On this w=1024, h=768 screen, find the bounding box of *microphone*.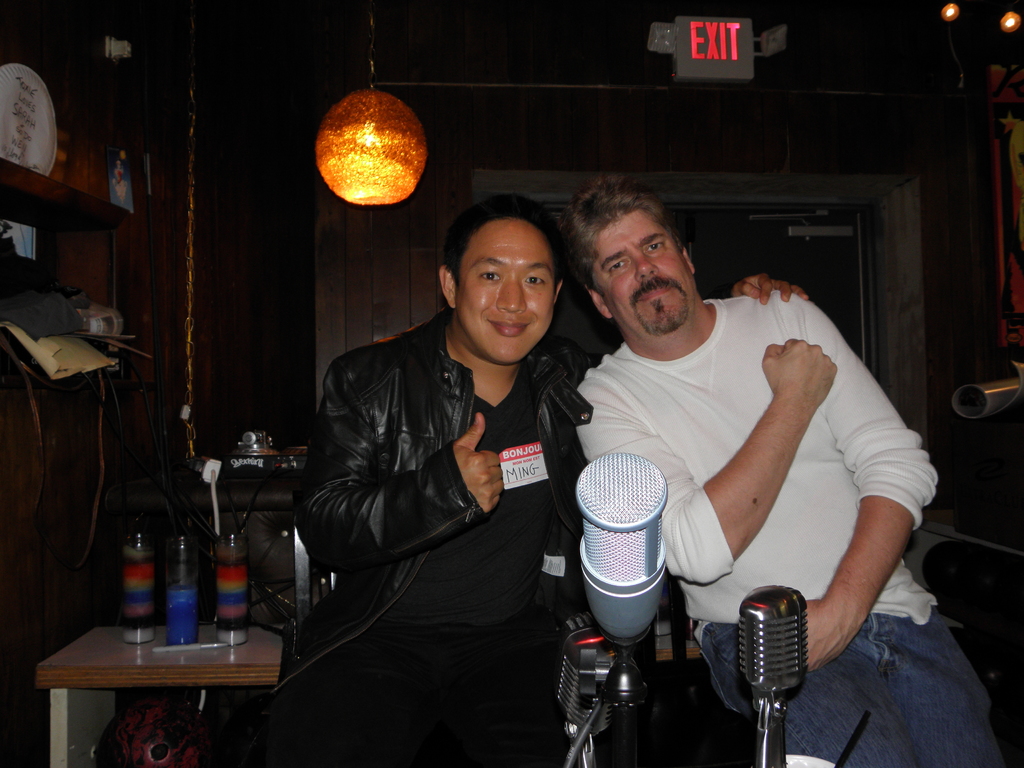
Bounding box: 552/632/609/748.
